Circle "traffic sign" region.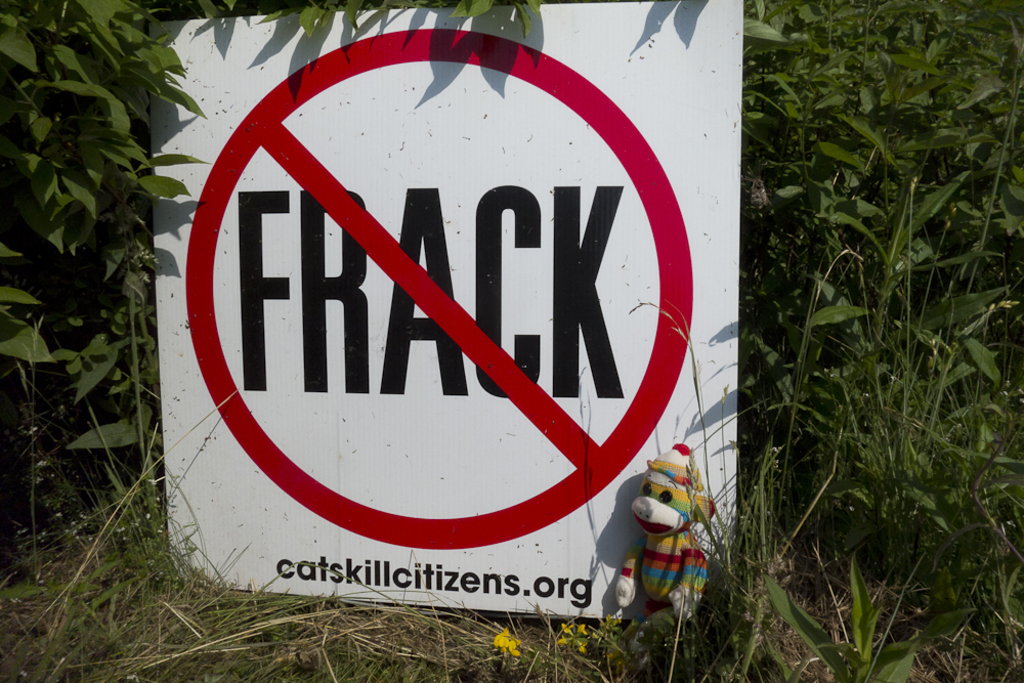
Region: [x1=182, y1=28, x2=695, y2=553].
